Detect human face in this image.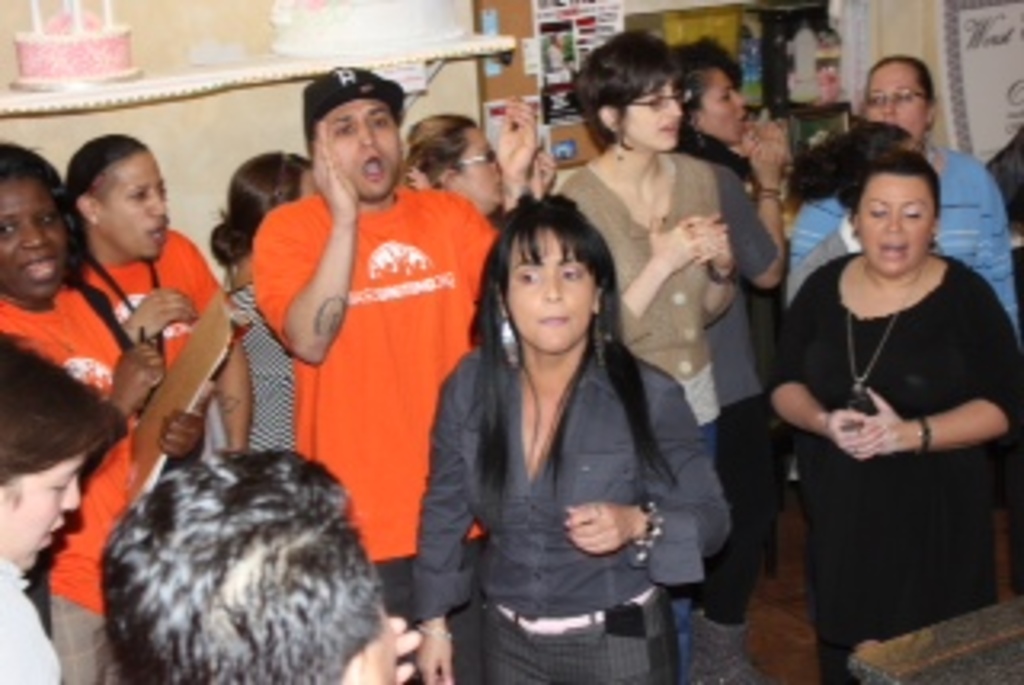
Detection: [102,154,170,256].
